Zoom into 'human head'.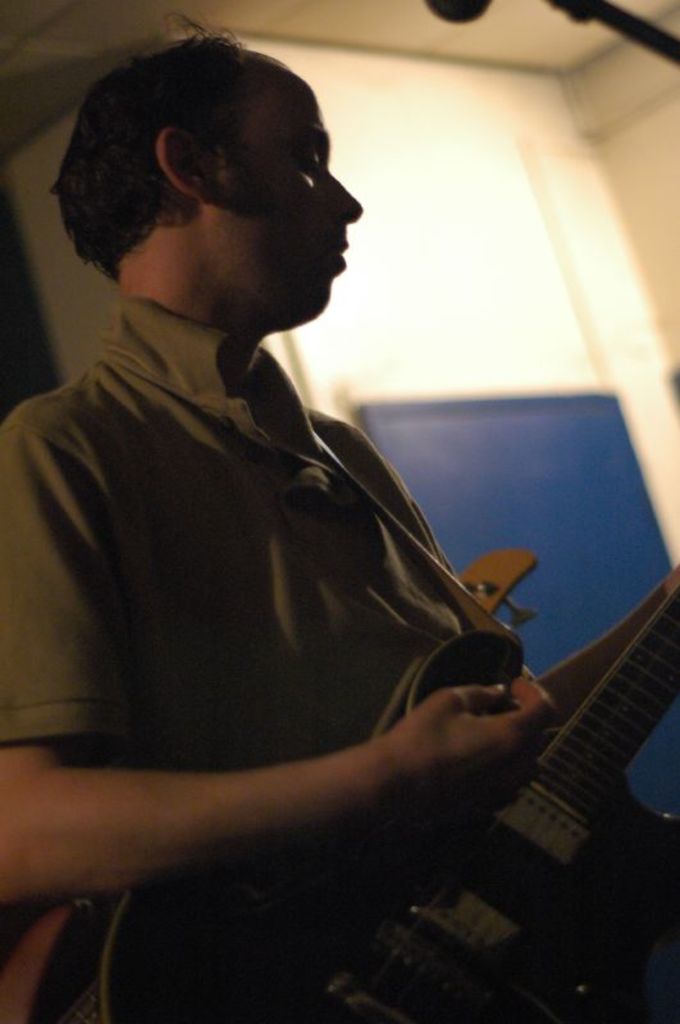
Zoom target: 46:27:359:303.
